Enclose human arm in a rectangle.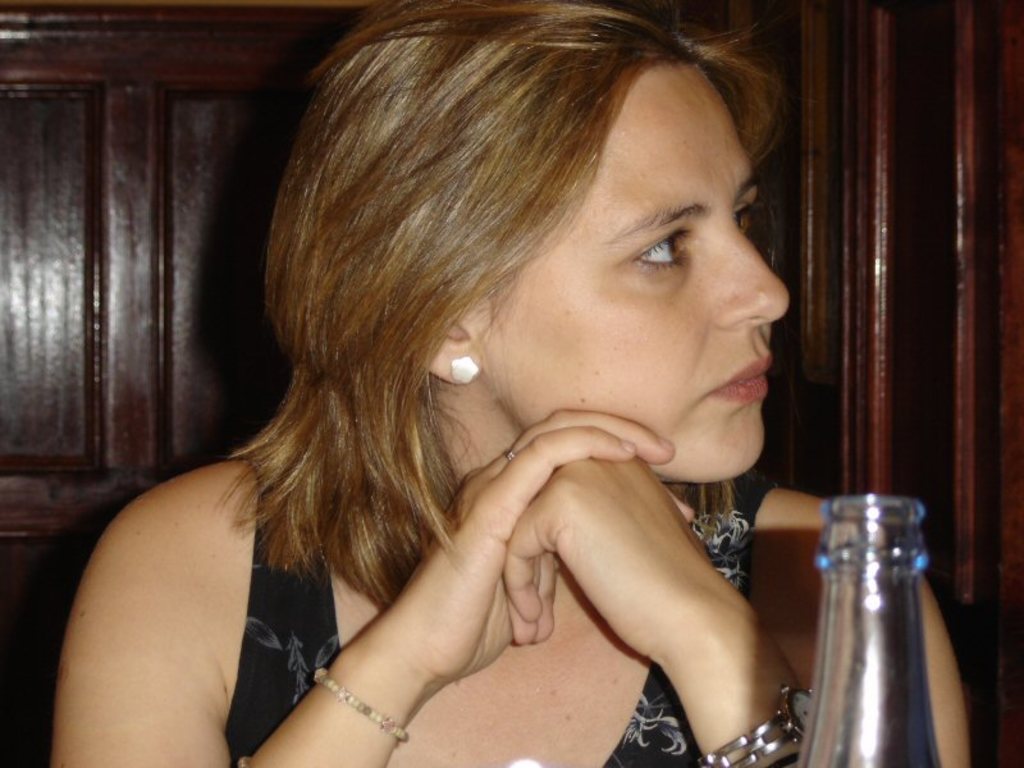
114 408 515 753.
